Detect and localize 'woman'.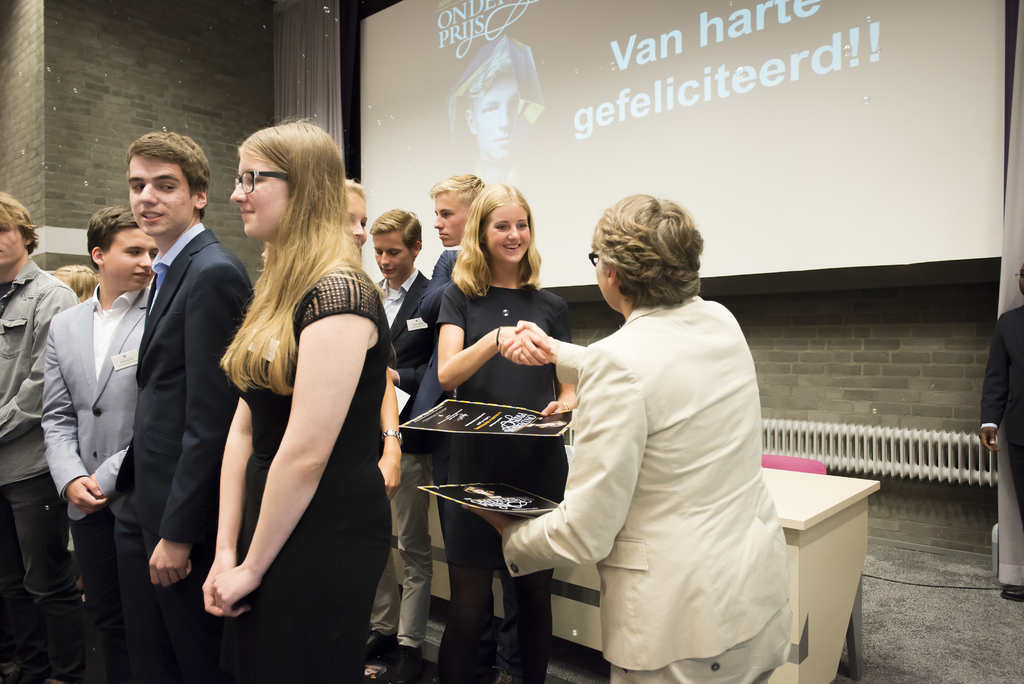
Localized at x1=345 y1=177 x2=400 y2=502.
